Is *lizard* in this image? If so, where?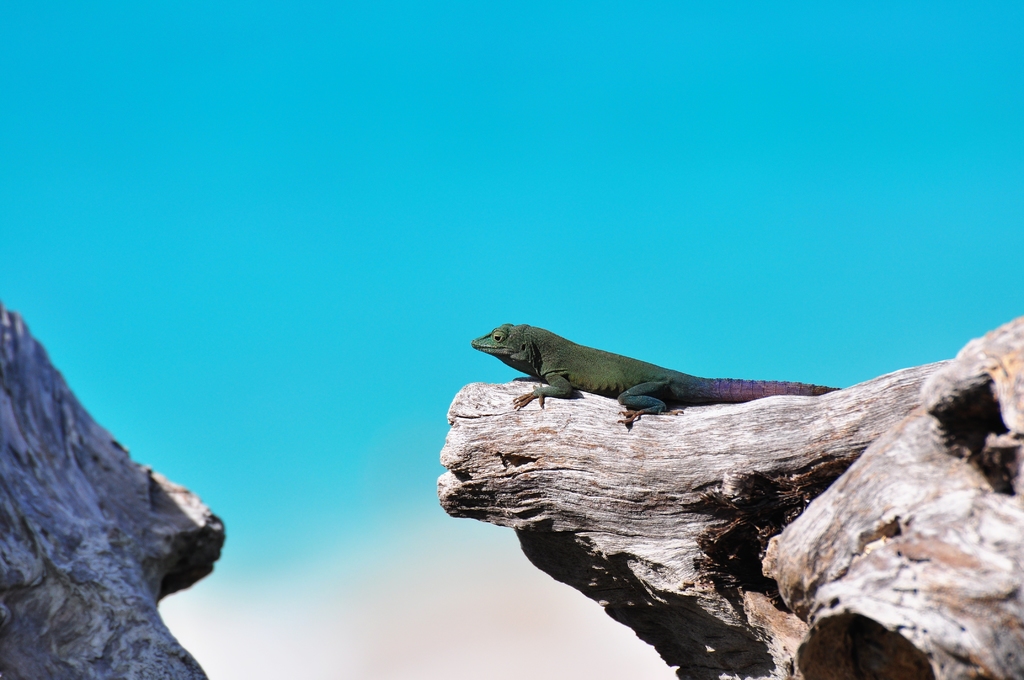
Yes, at [473, 320, 832, 424].
